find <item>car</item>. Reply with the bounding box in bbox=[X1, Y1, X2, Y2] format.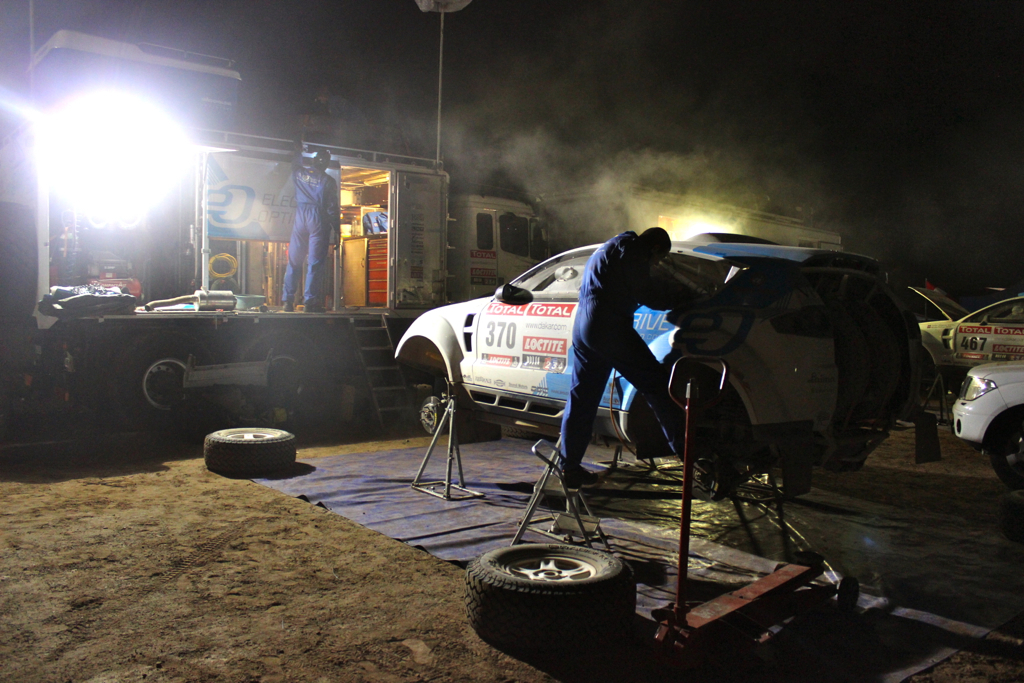
bbox=[911, 284, 1023, 372].
